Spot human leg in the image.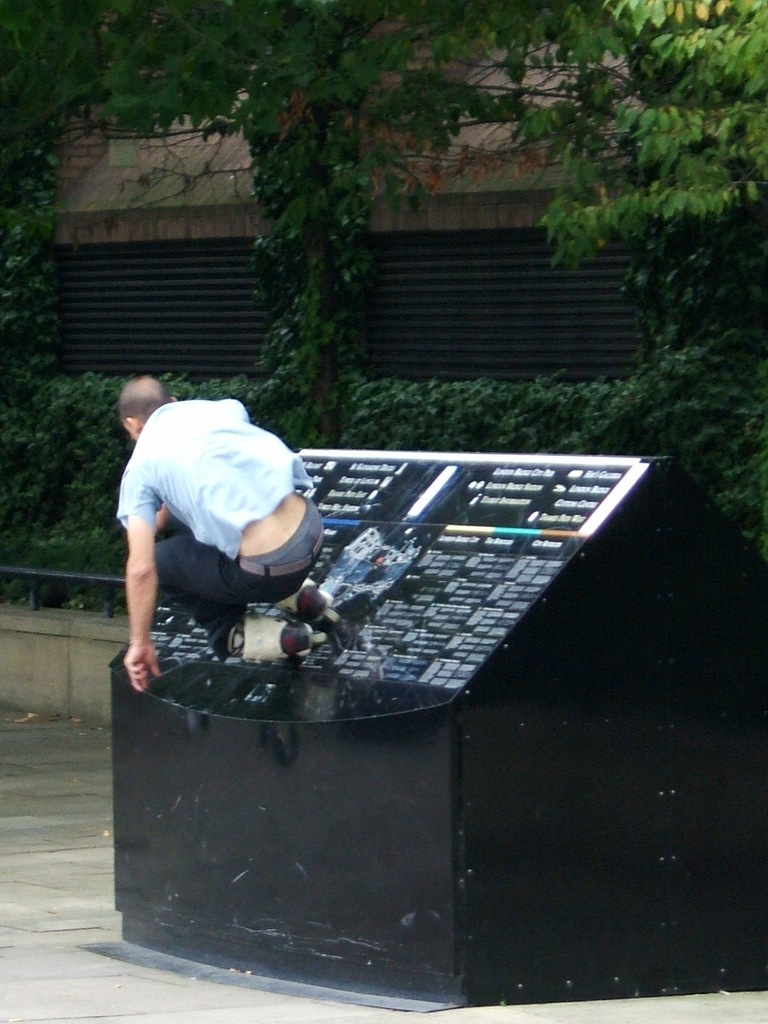
human leg found at bbox=[276, 510, 358, 641].
